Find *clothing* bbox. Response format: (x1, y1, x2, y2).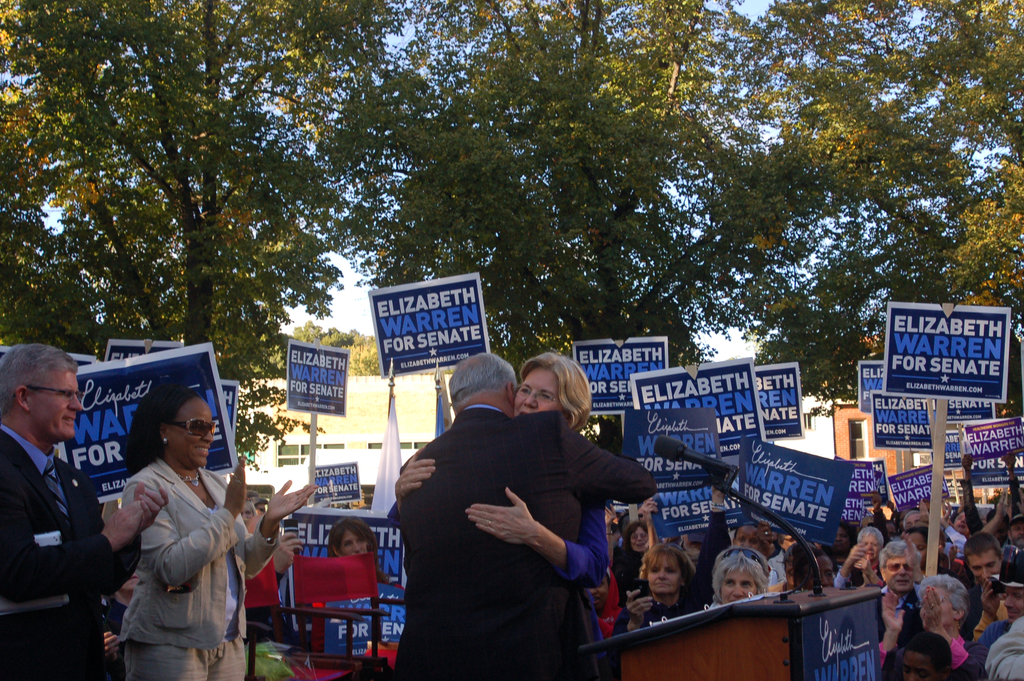
(966, 606, 1012, 679).
